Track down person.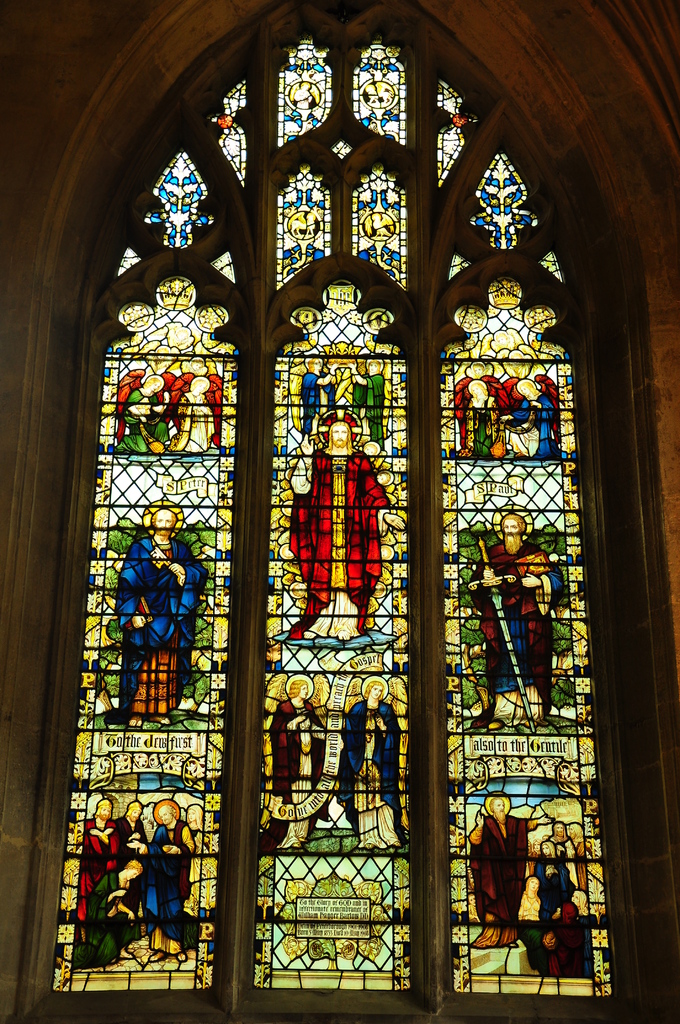
Tracked to [70,799,117,906].
